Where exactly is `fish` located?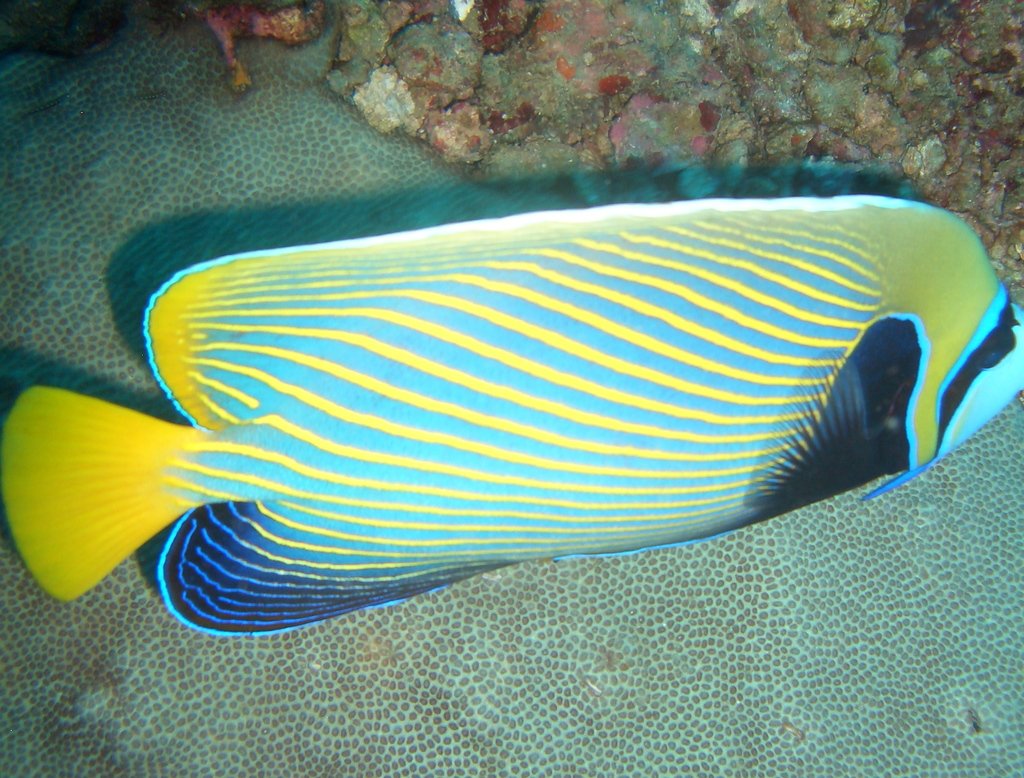
Its bounding box is [x1=26, y1=169, x2=1023, y2=676].
